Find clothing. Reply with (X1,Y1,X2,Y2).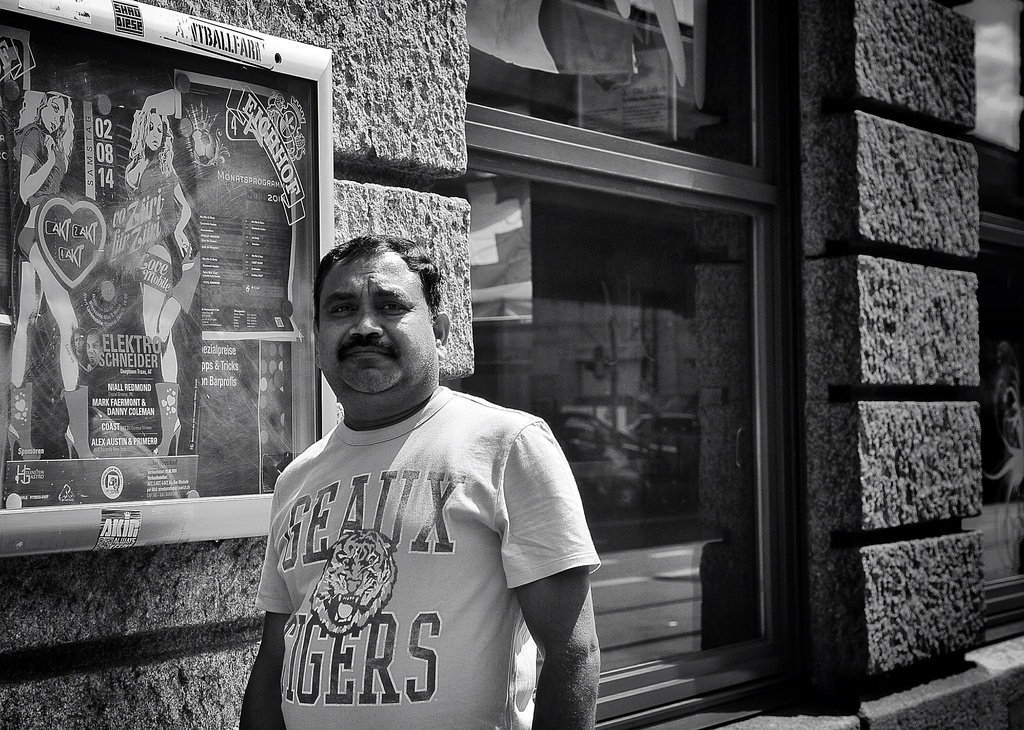
(20,123,66,208).
